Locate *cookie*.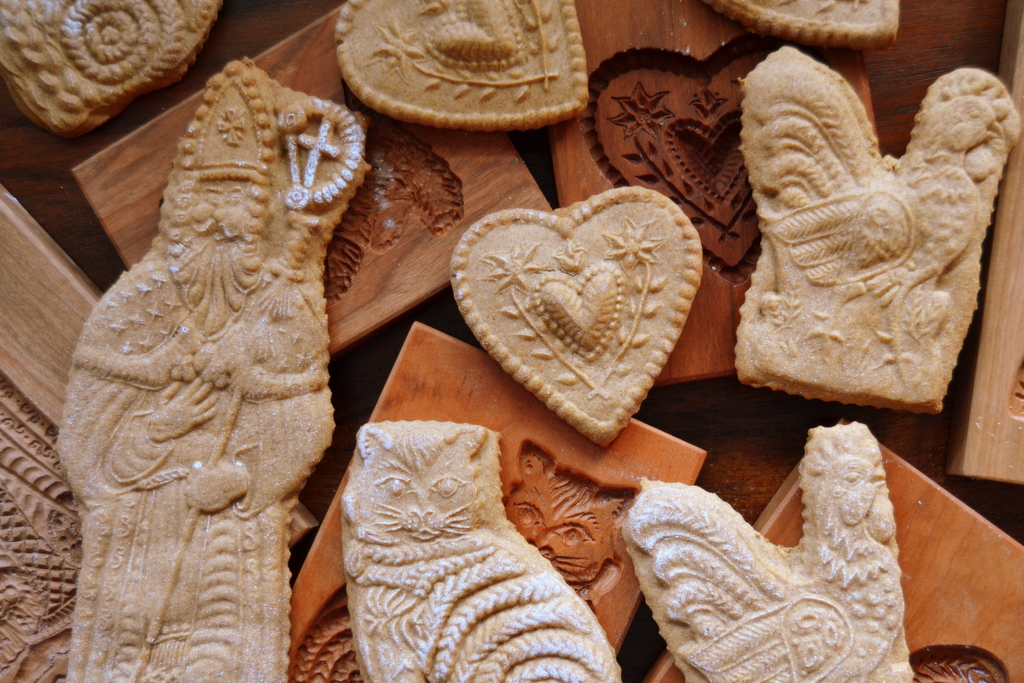
Bounding box: (left=332, top=0, right=591, bottom=129).
